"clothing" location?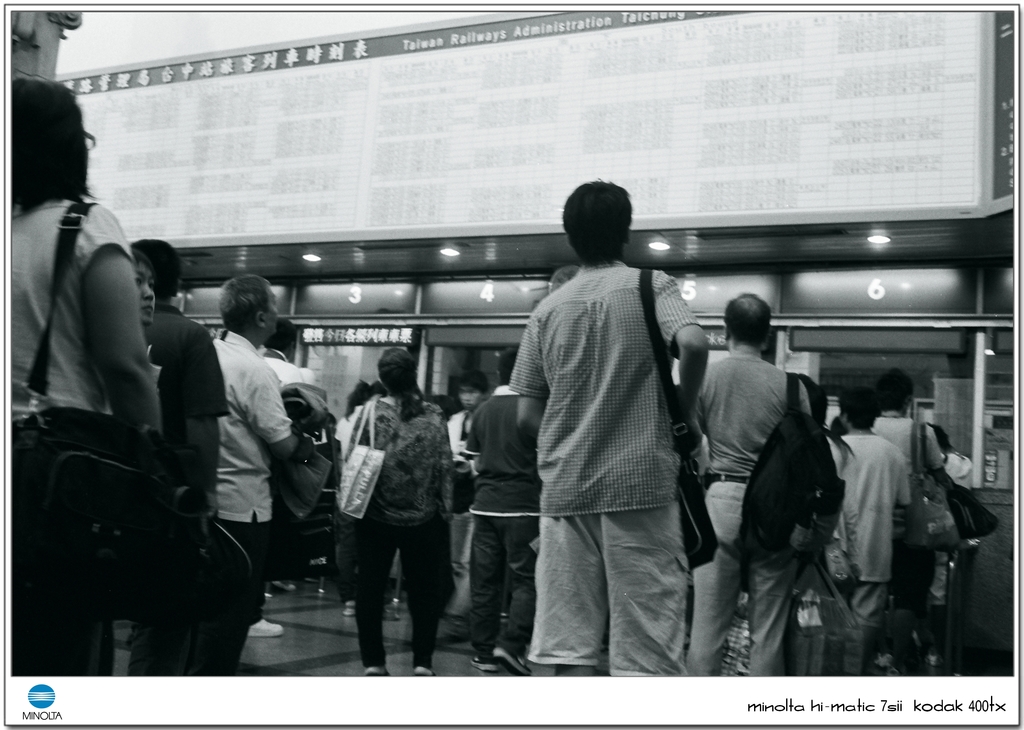
locate(327, 403, 362, 465)
